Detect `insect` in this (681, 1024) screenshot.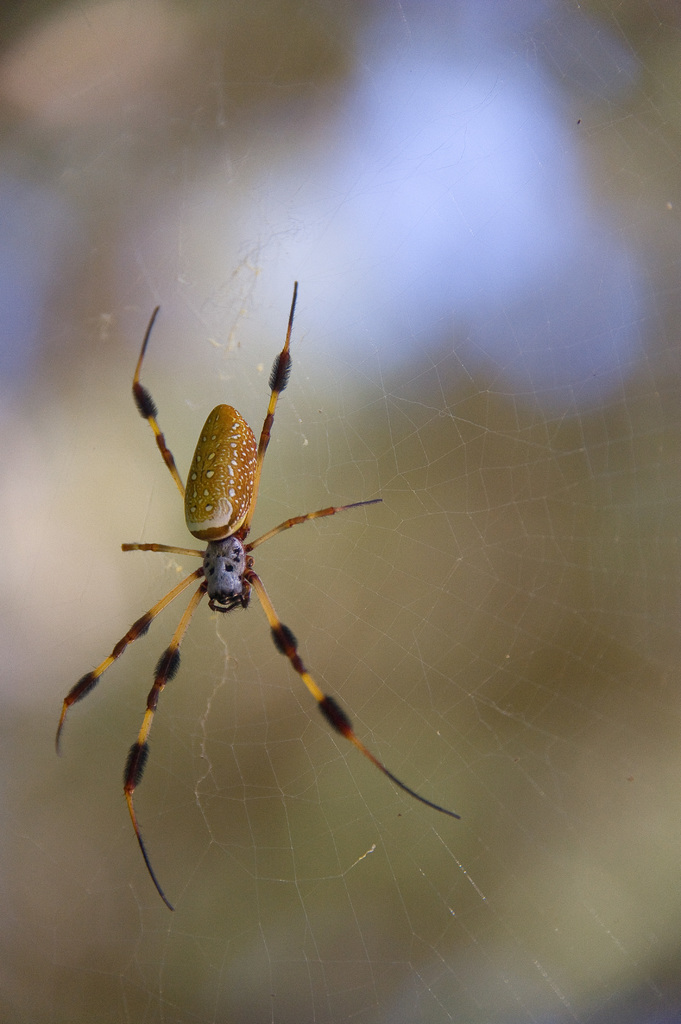
Detection: detection(51, 284, 461, 912).
